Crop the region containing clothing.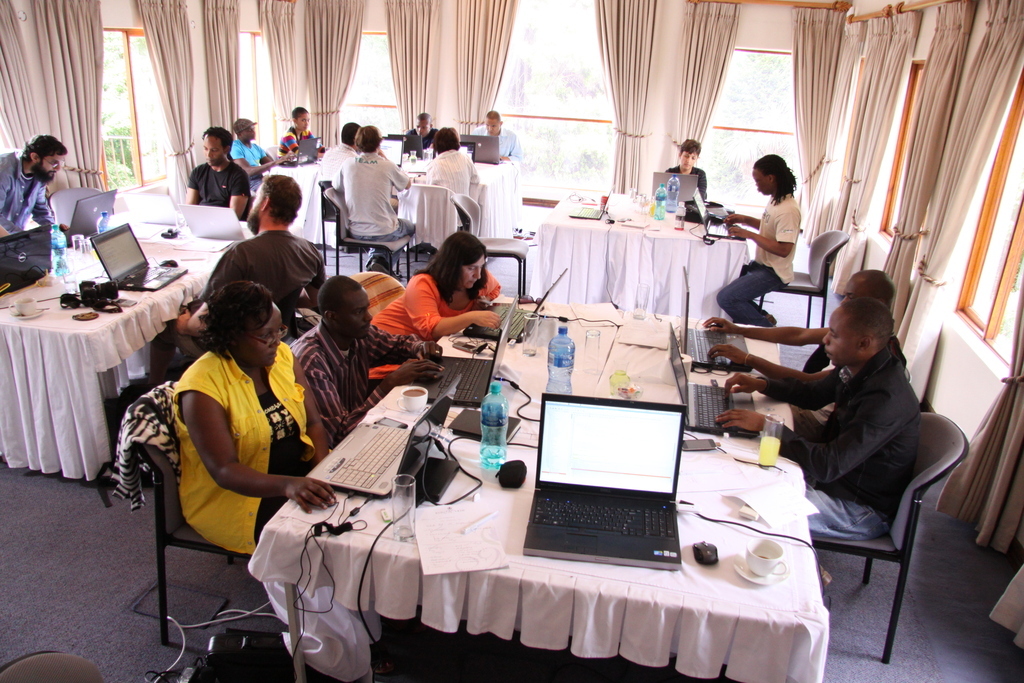
Crop region: [291,322,420,445].
